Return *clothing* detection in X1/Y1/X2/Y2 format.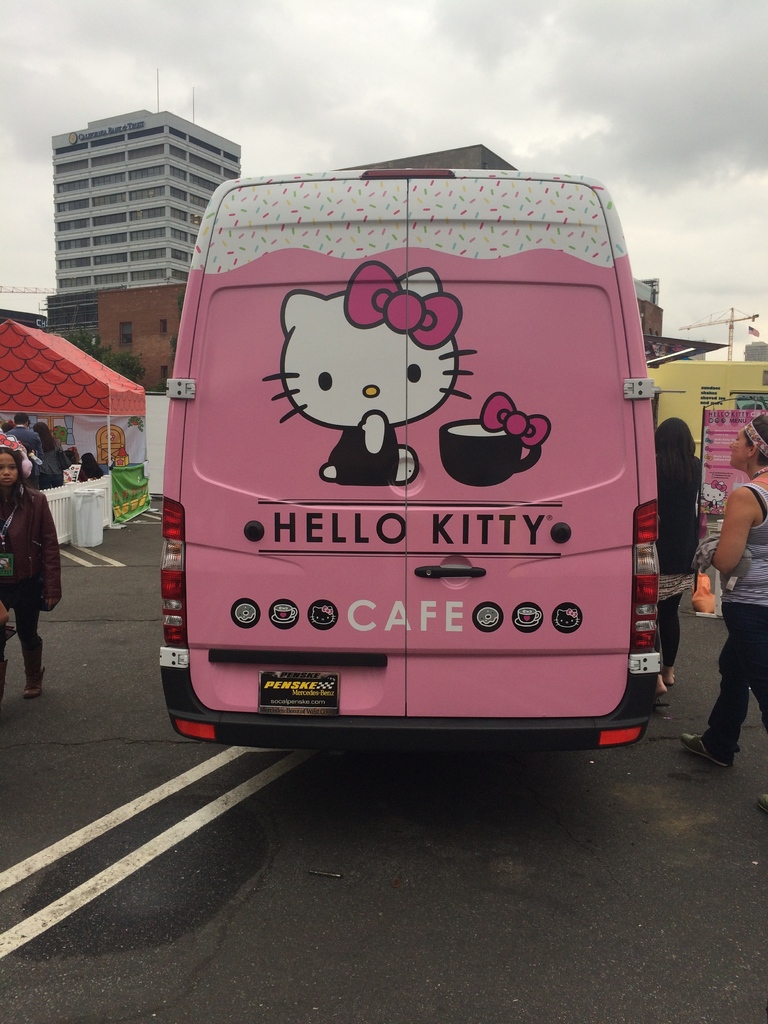
1/426/43/449.
